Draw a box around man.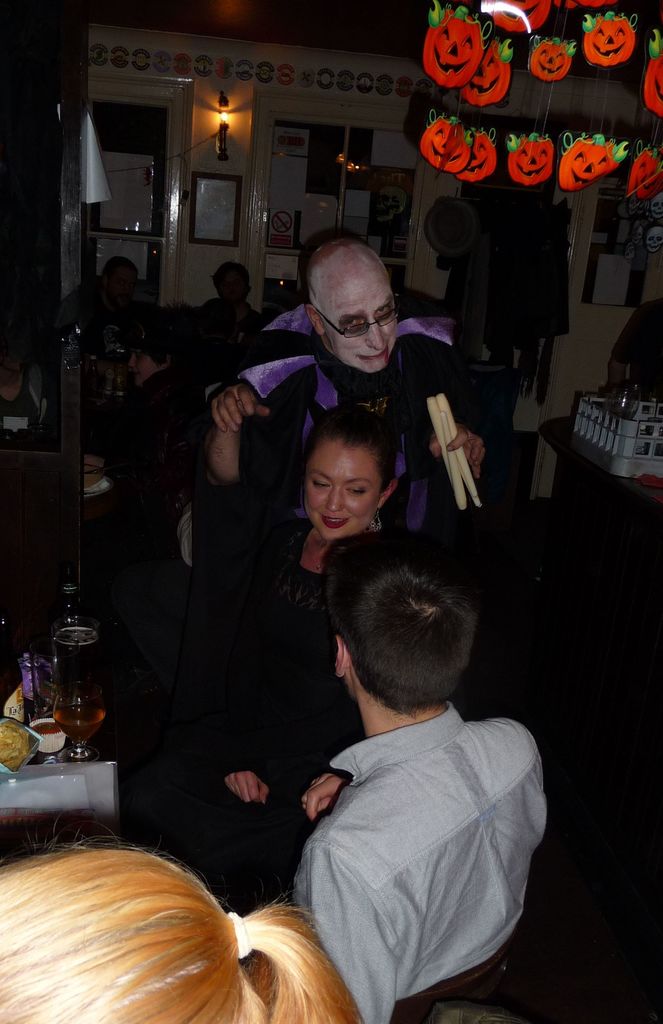
rect(204, 239, 493, 535).
